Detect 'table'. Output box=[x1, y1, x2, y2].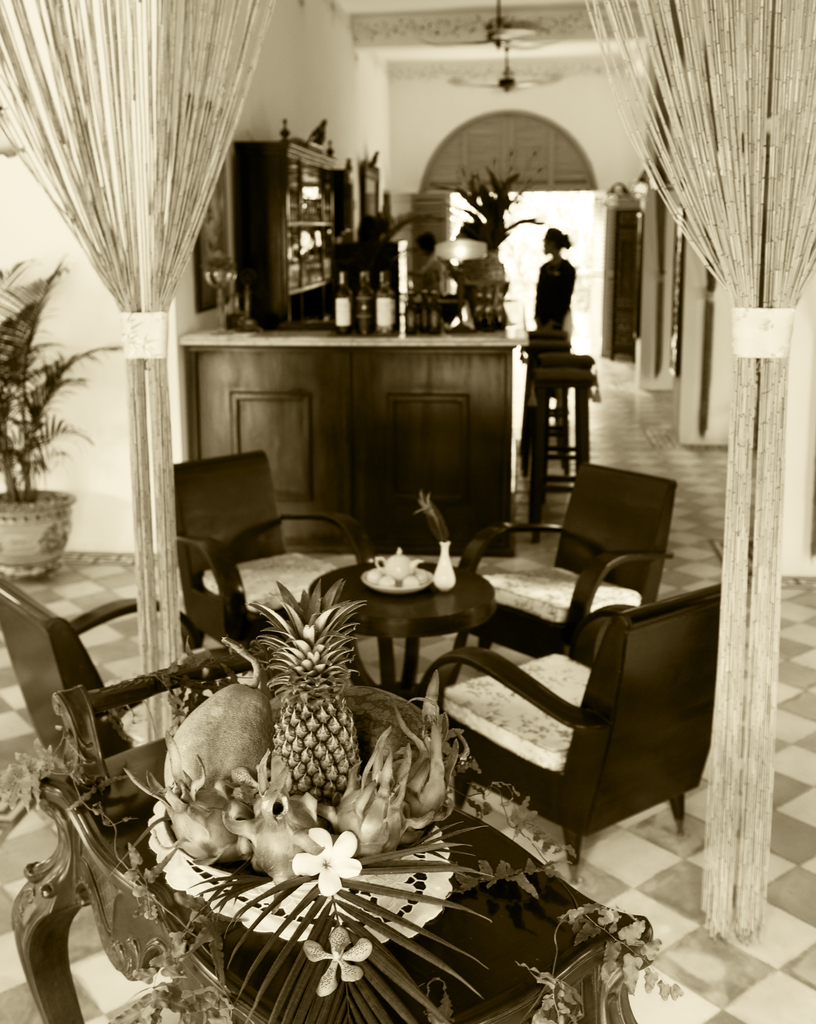
box=[287, 554, 504, 699].
